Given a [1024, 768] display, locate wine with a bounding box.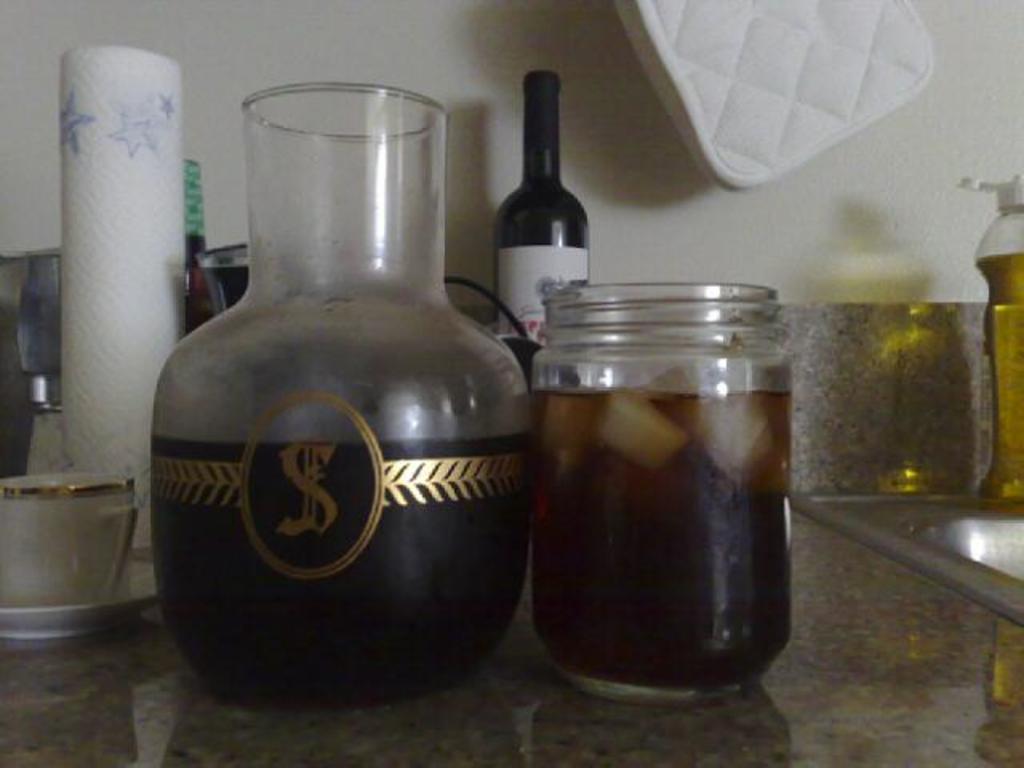
Located: (left=483, top=77, right=590, bottom=341).
